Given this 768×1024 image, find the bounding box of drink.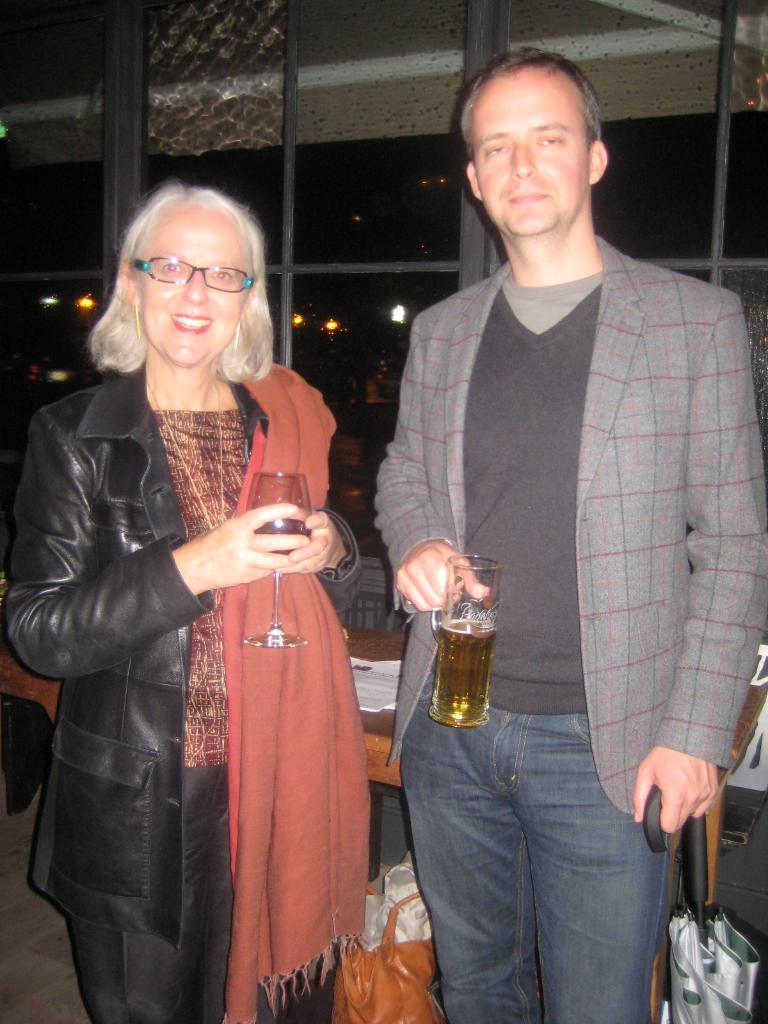
x1=252, y1=467, x2=308, y2=652.
